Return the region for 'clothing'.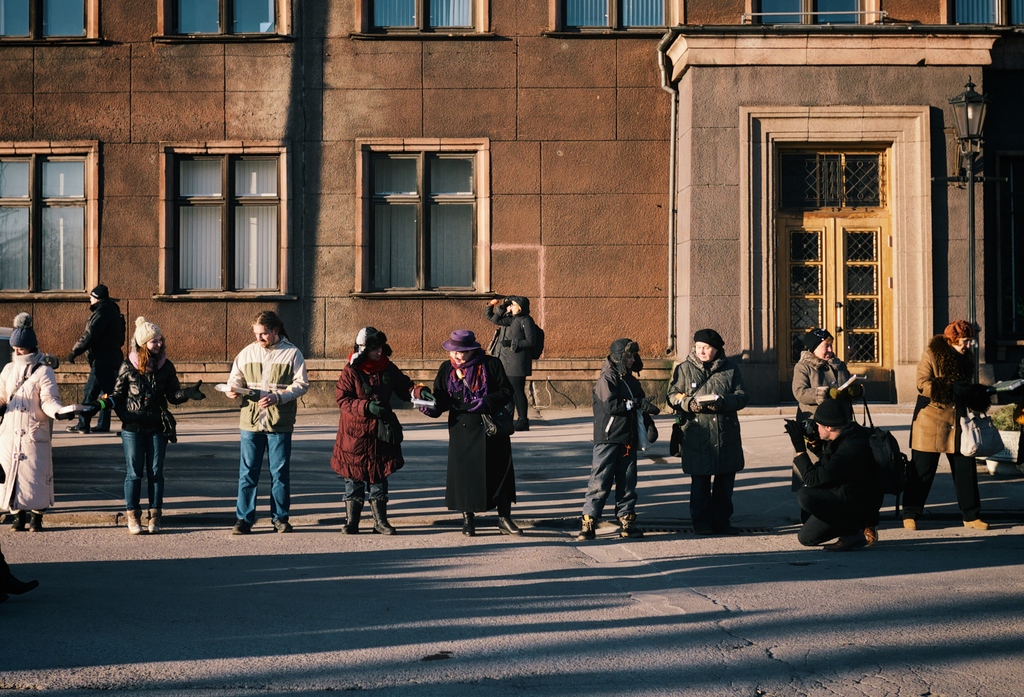
0 349 92 506.
